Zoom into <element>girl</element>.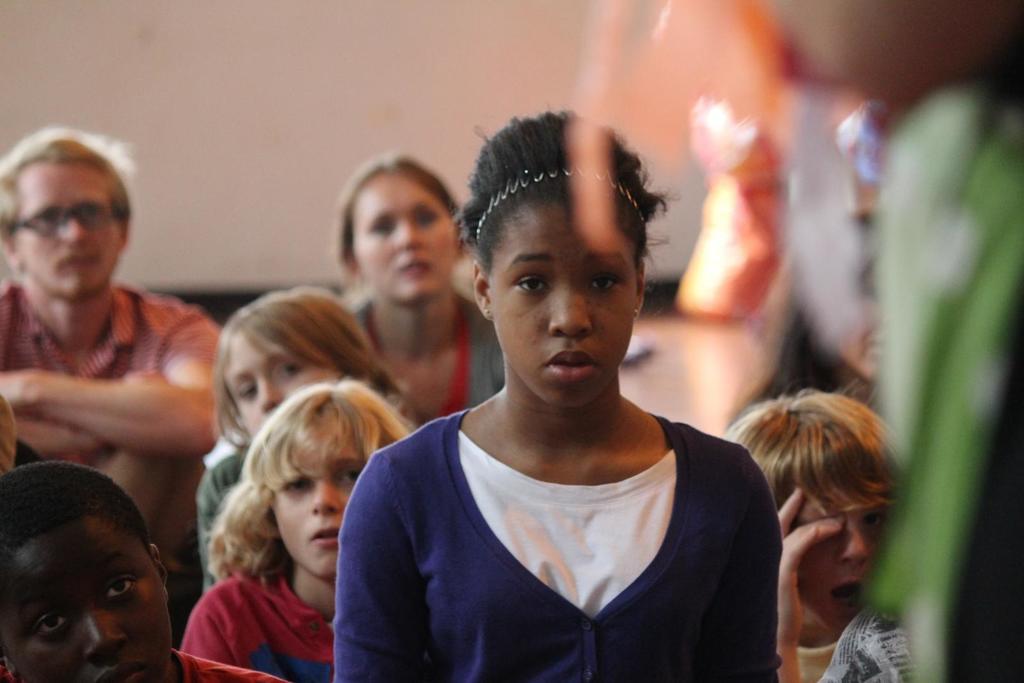
Zoom target: 330:152:506:424.
